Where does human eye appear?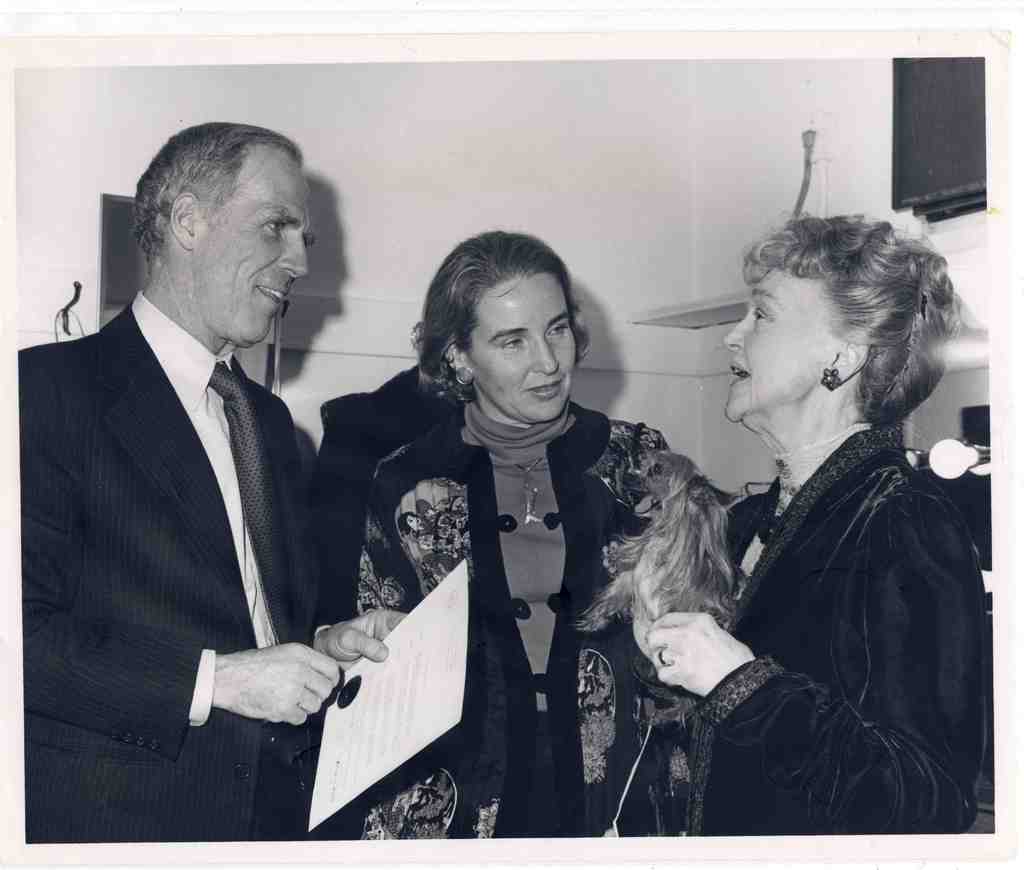
Appears at <region>502, 333, 526, 350</region>.
